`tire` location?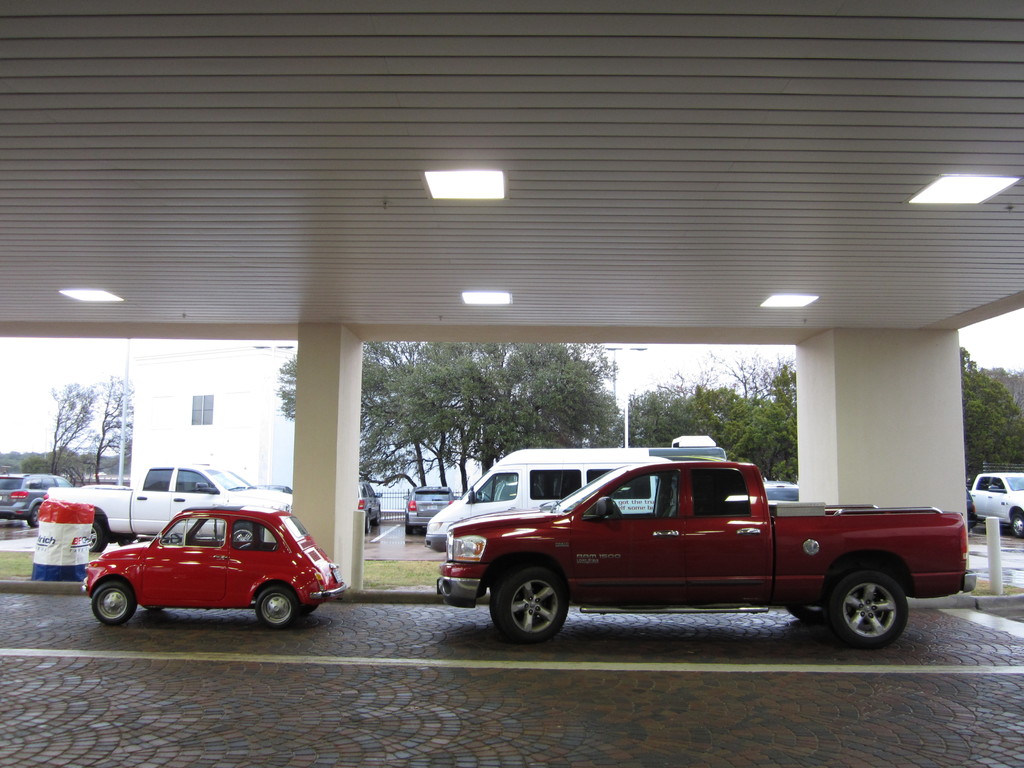
left=31, top=501, right=41, bottom=527
